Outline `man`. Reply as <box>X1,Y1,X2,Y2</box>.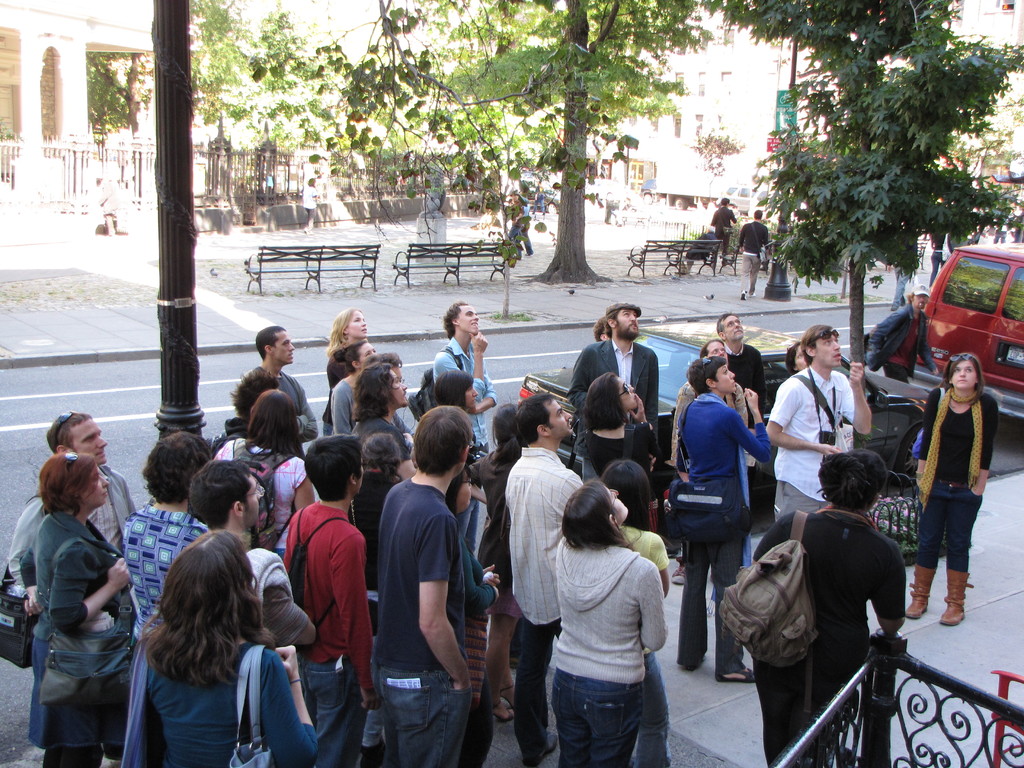
<box>569,302,664,483</box>.
